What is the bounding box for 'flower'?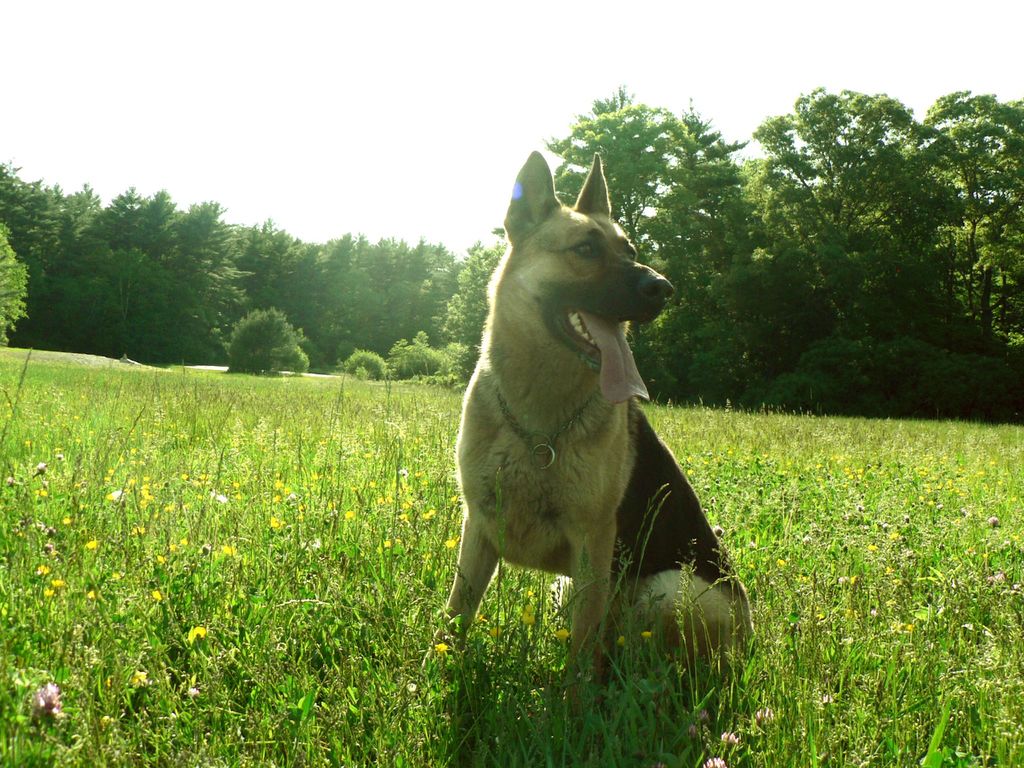
bbox=(29, 458, 44, 477).
